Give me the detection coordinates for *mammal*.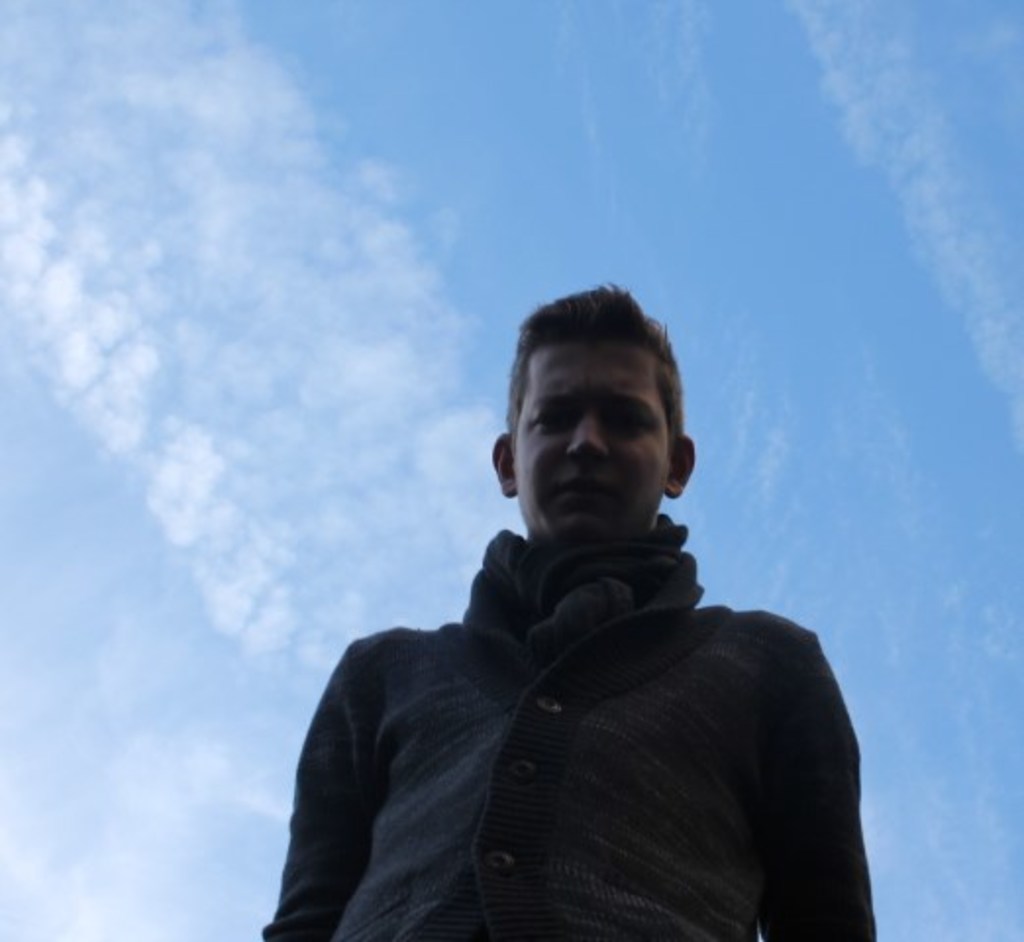
[left=237, top=316, right=881, bottom=938].
